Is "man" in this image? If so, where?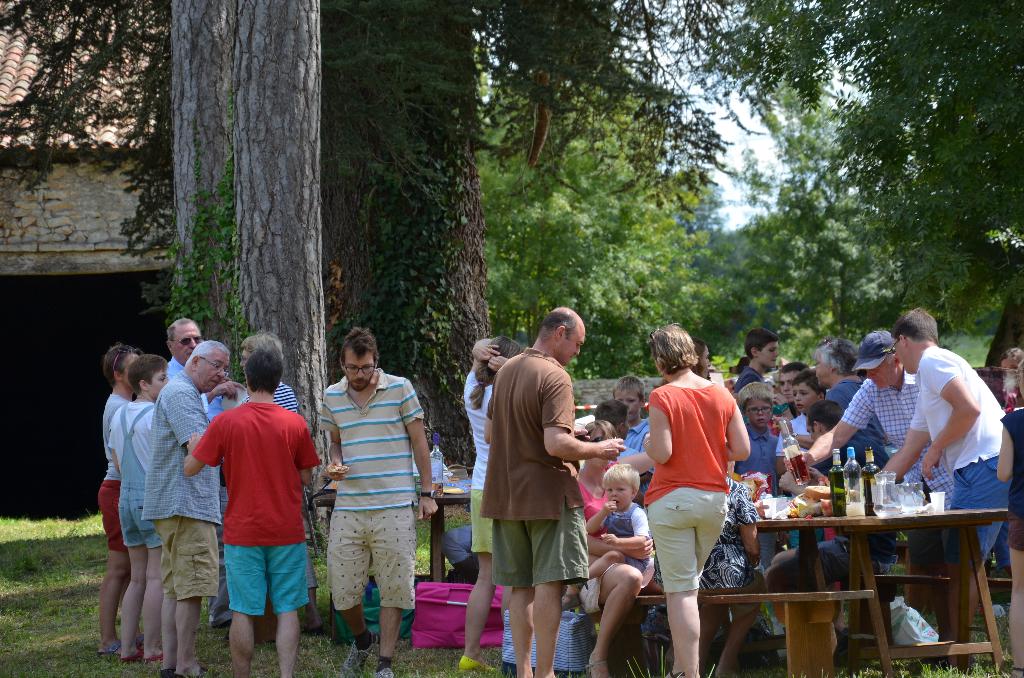
Yes, at (x1=465, y1=312, x2=607, y2=667).
